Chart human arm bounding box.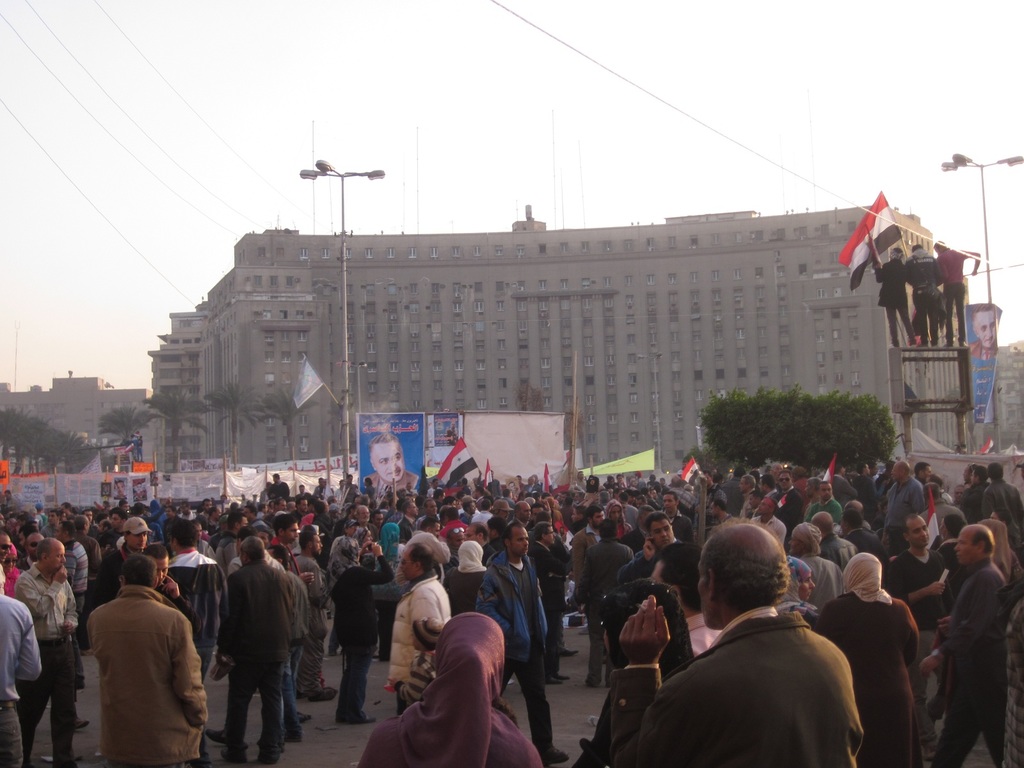
Charted: bbox(86, 556, 113, 614).
